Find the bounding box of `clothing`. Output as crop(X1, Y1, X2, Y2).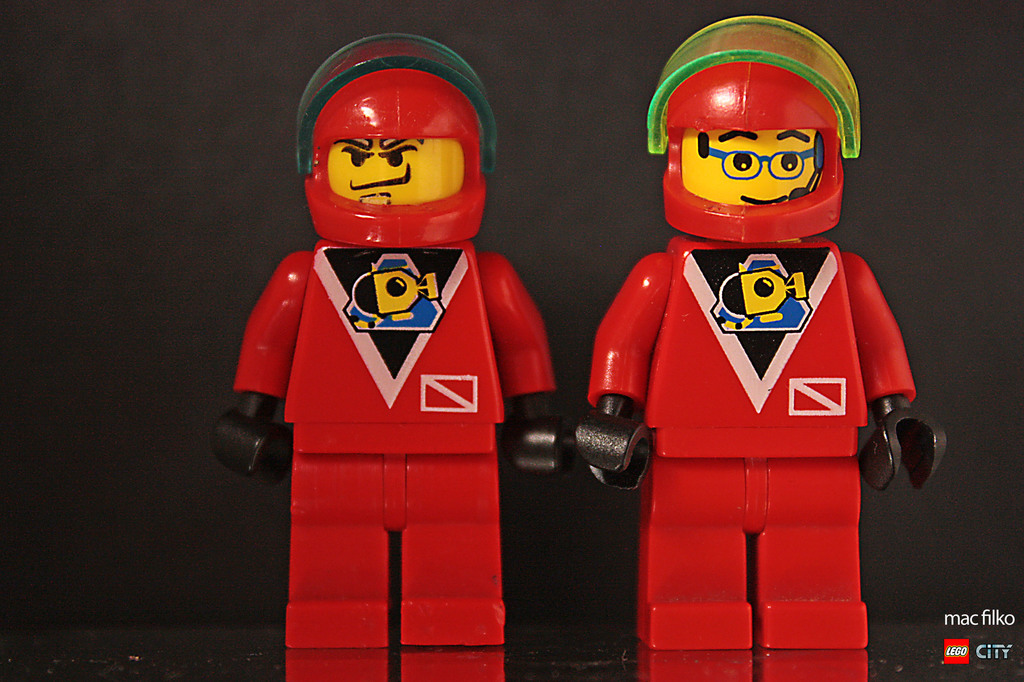
crop(588, 236, 917, 599).
